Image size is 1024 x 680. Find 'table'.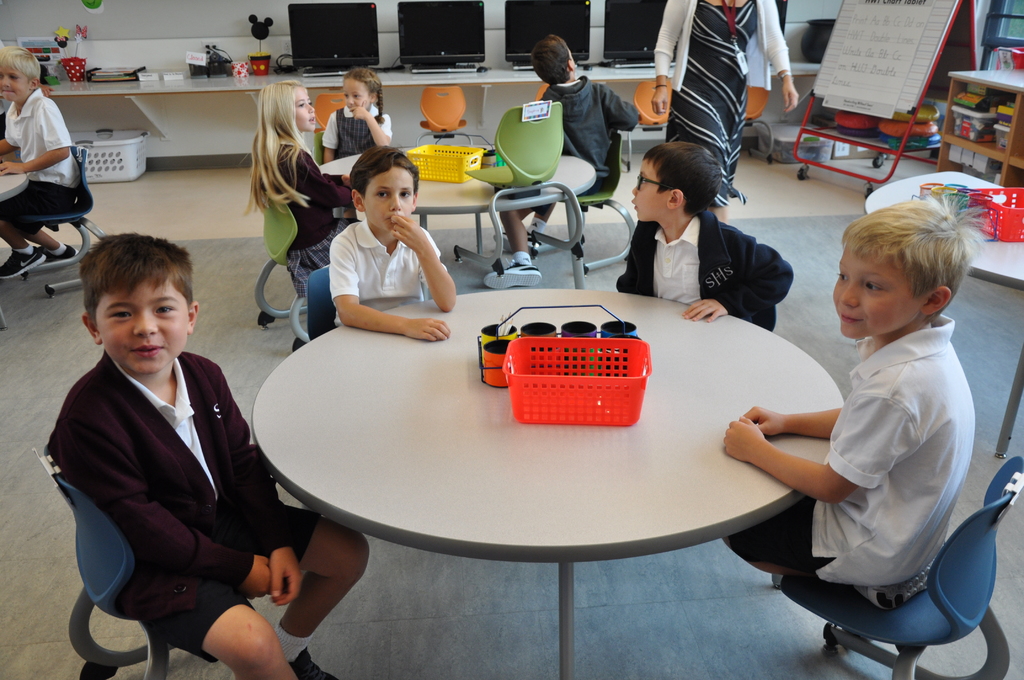
l=0, t=145, r=30, b=225.
